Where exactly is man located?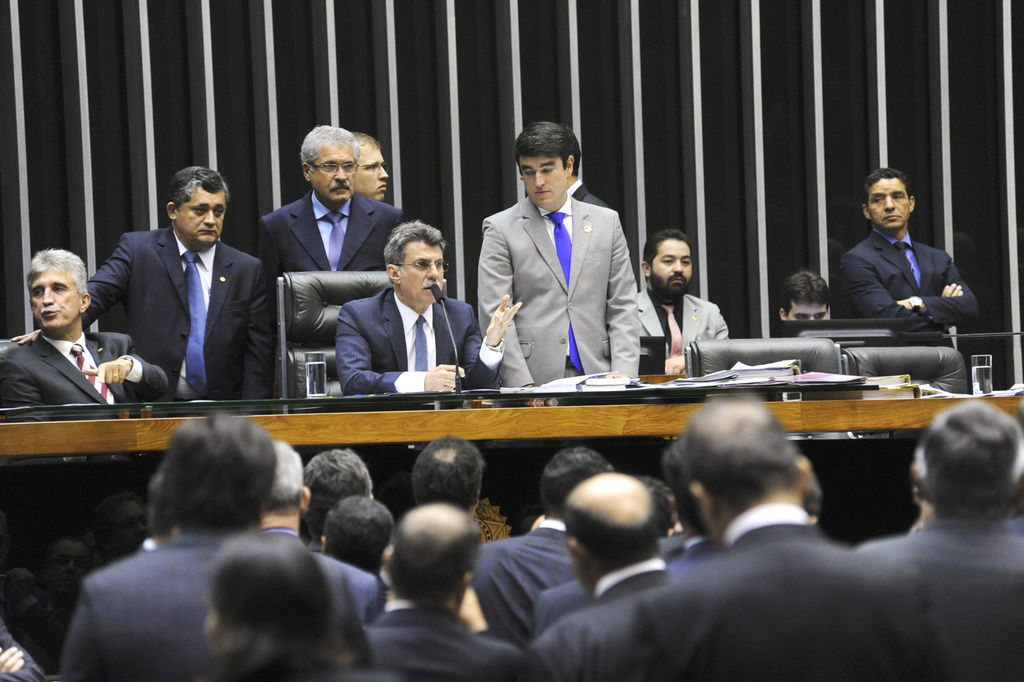
Its bounding box is bbox=[824, 165, 966, 339].
